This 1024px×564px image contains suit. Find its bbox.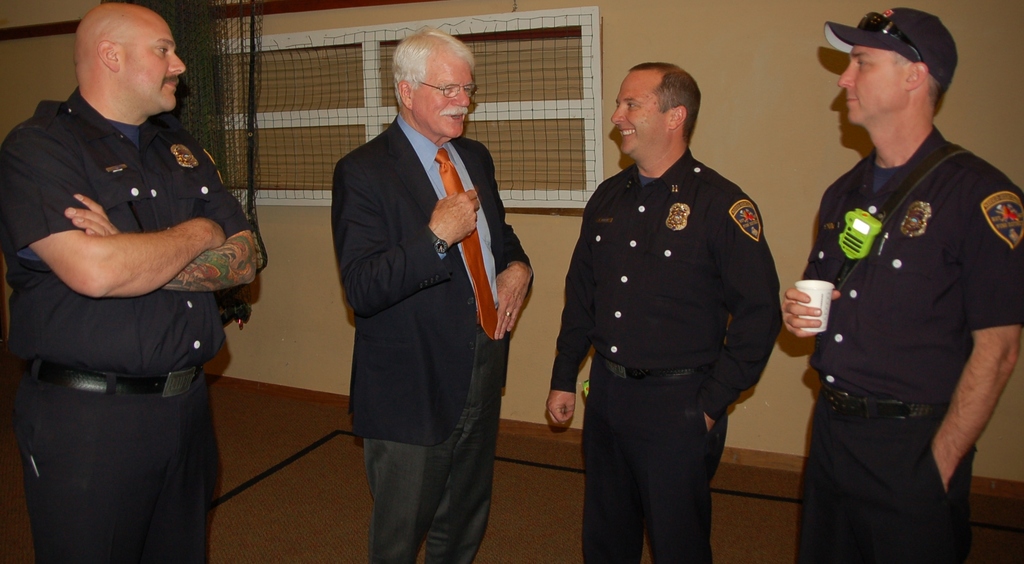
{"x1": 324, "y1": 20, "x2": 526, "y2": 563}.
